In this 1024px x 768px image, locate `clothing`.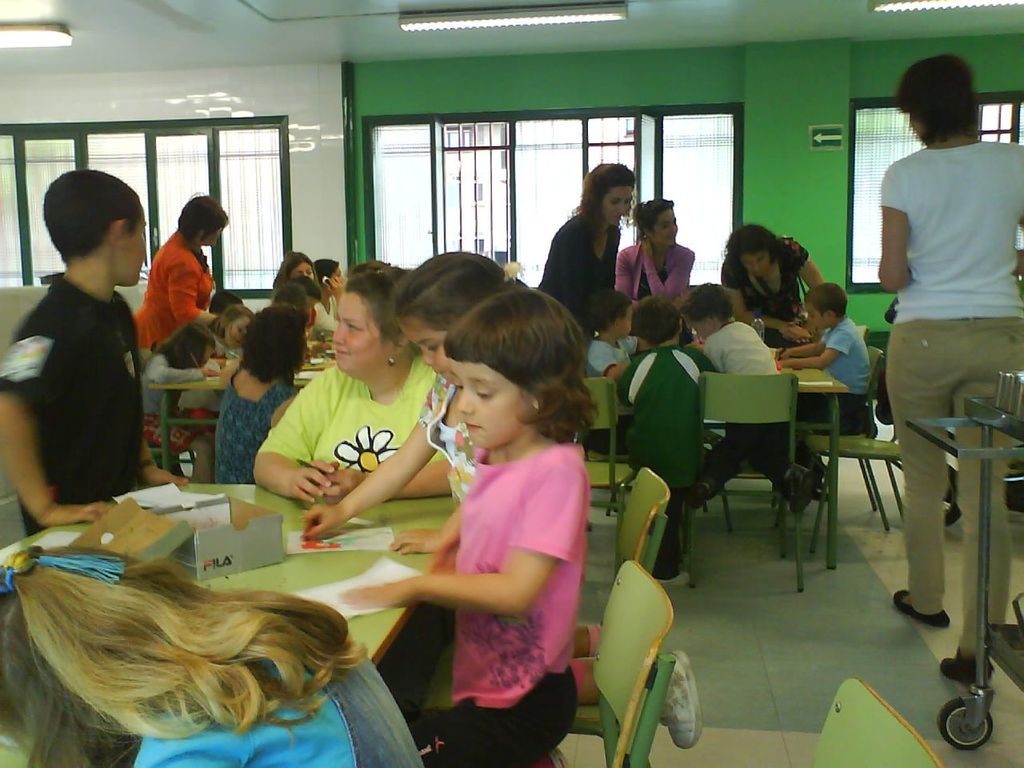
Bounding box: <bbox>795, 318, 874, 426</bbox>.
